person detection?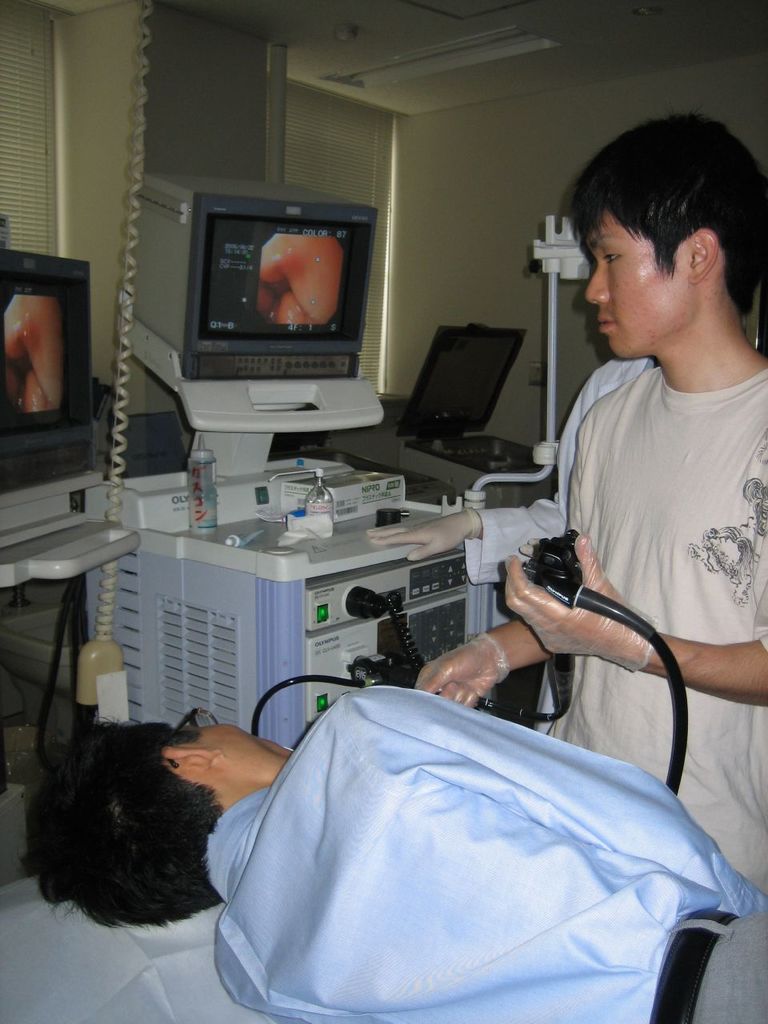
l=522, t=86, r=763, b=828
